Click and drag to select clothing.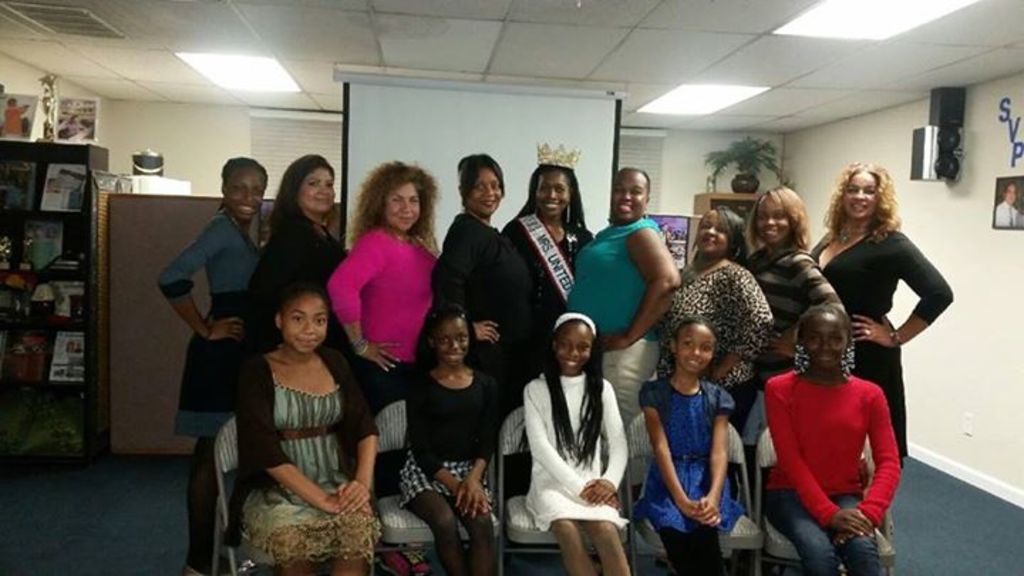
Selection: select_region(240, 205, 347, 350).
